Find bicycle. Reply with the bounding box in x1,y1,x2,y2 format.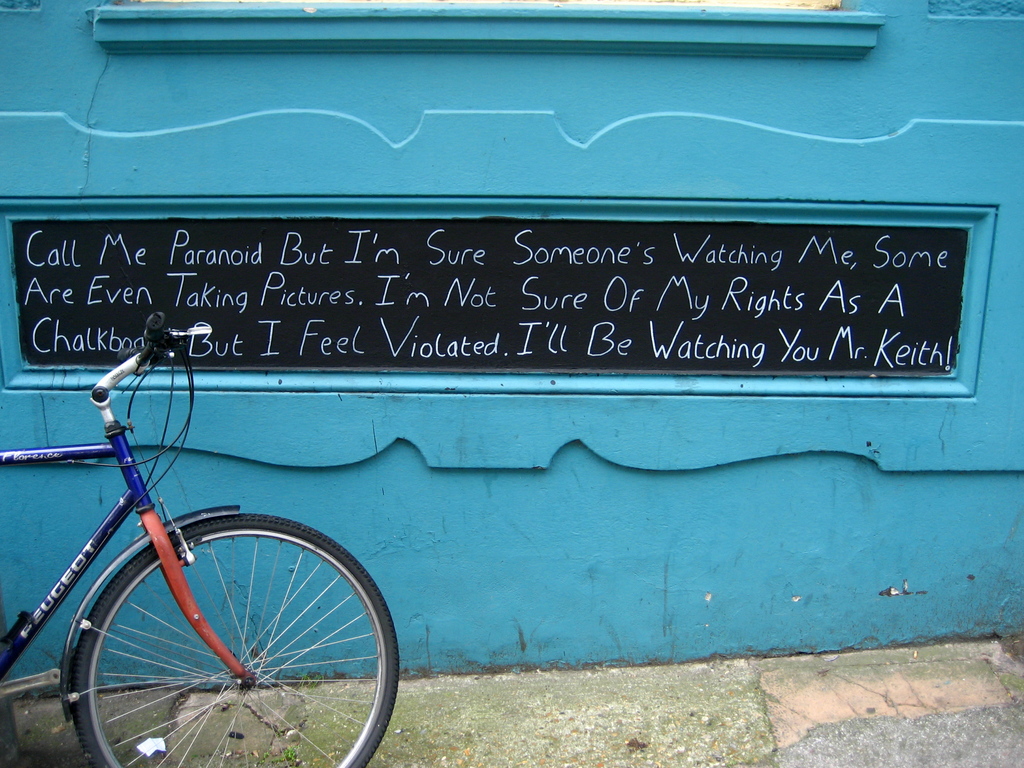
0,321,435,767.
